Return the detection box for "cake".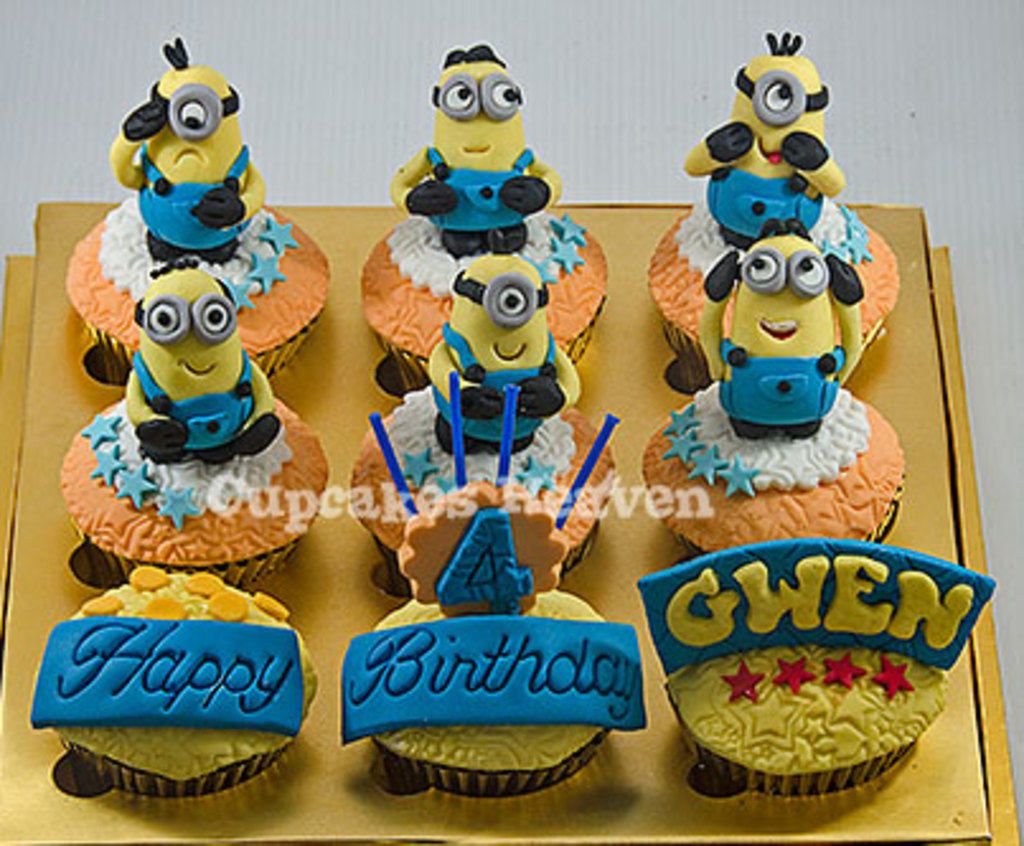
{"left": 51, "top": 41, "right": 323, "bottom": 379}.
